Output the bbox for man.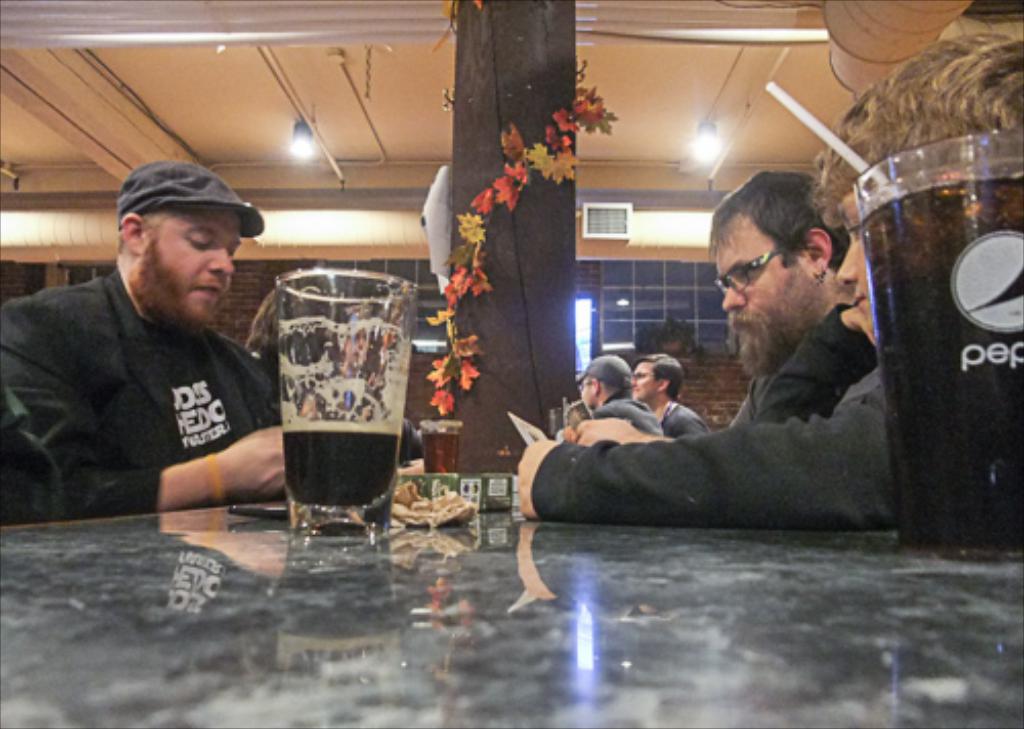
bbox(709, 168, 879, 428).
